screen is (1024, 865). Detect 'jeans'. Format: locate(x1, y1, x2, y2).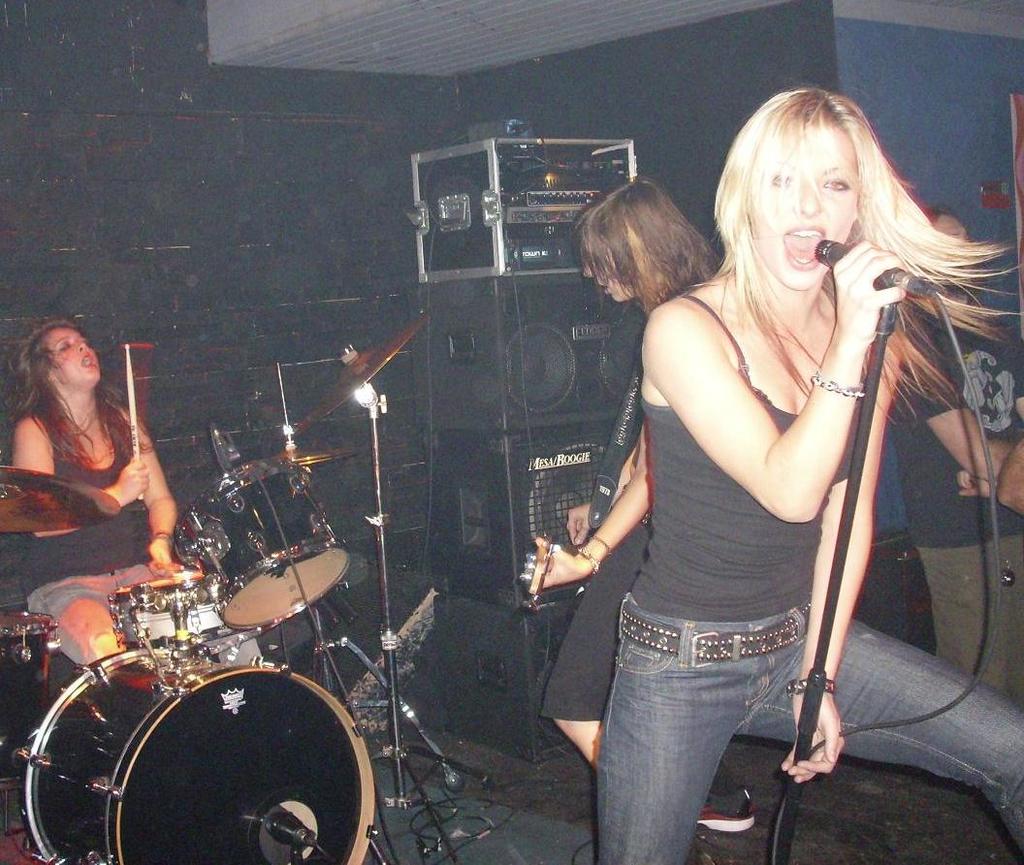
locate(589, 612, 1023, 863).
